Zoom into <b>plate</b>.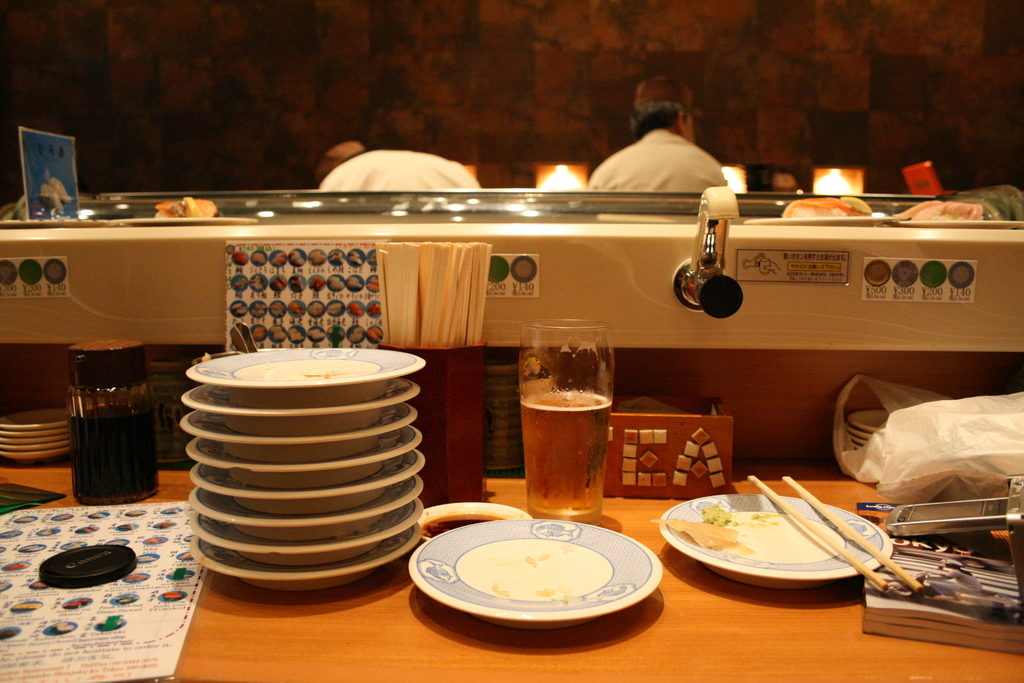
Zoom target: select_region(657, 495, 894, 593).
